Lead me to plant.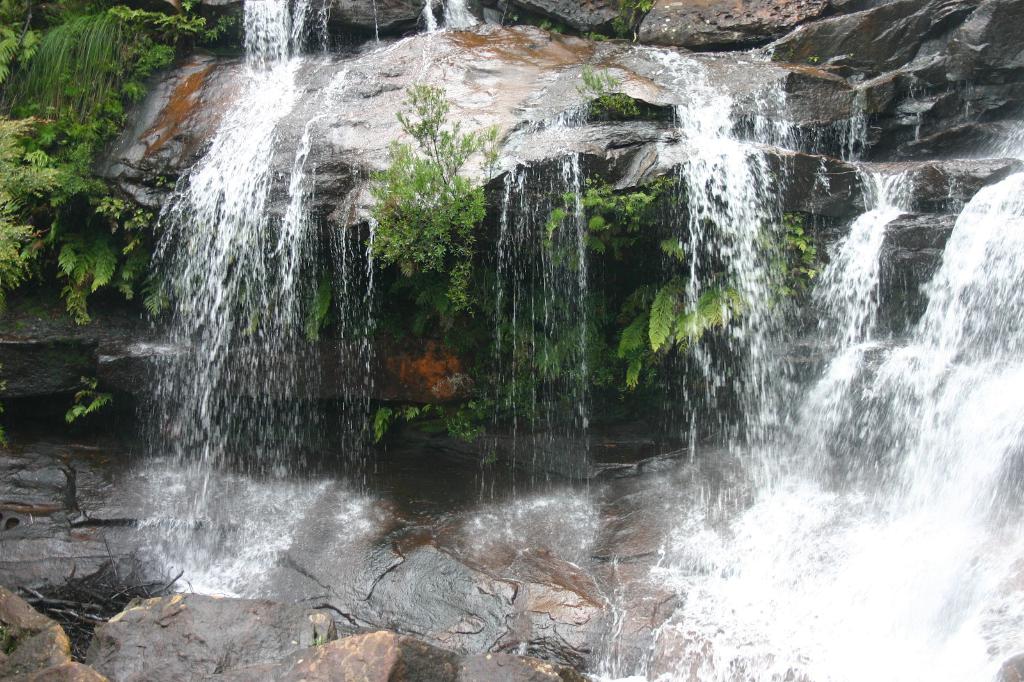
Lead to region(63, 374, 114, 424).
